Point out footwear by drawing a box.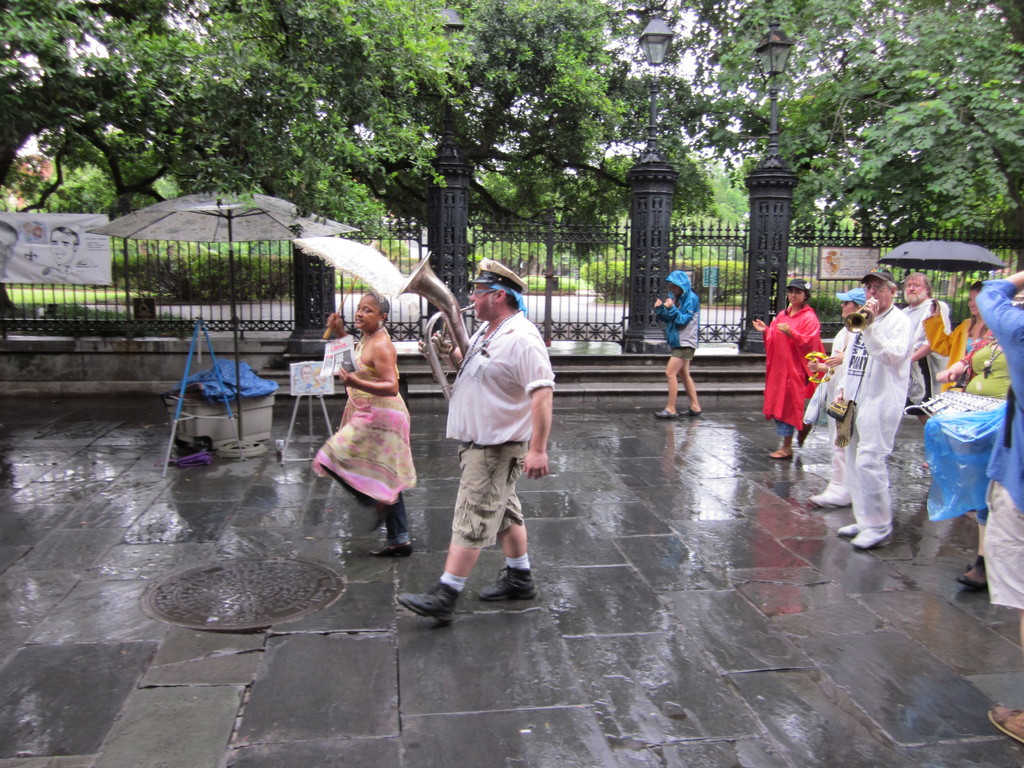
bbox=[371, 540, 415, 557].
